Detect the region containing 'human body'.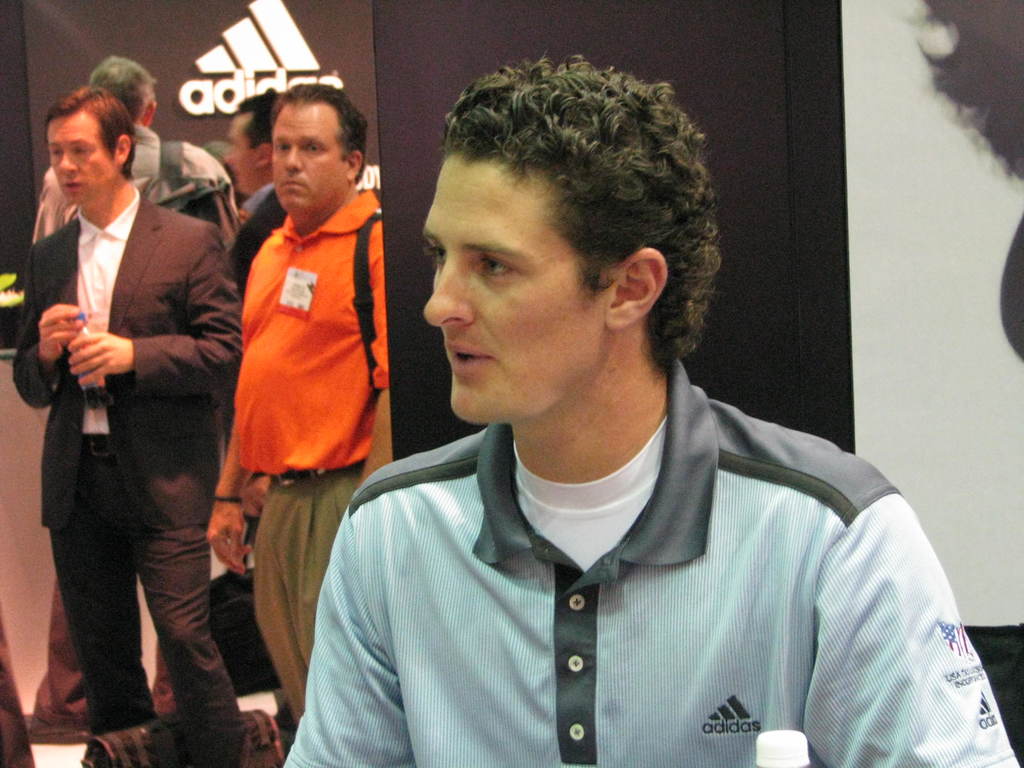
BBox(202, 81, 386, 737).
